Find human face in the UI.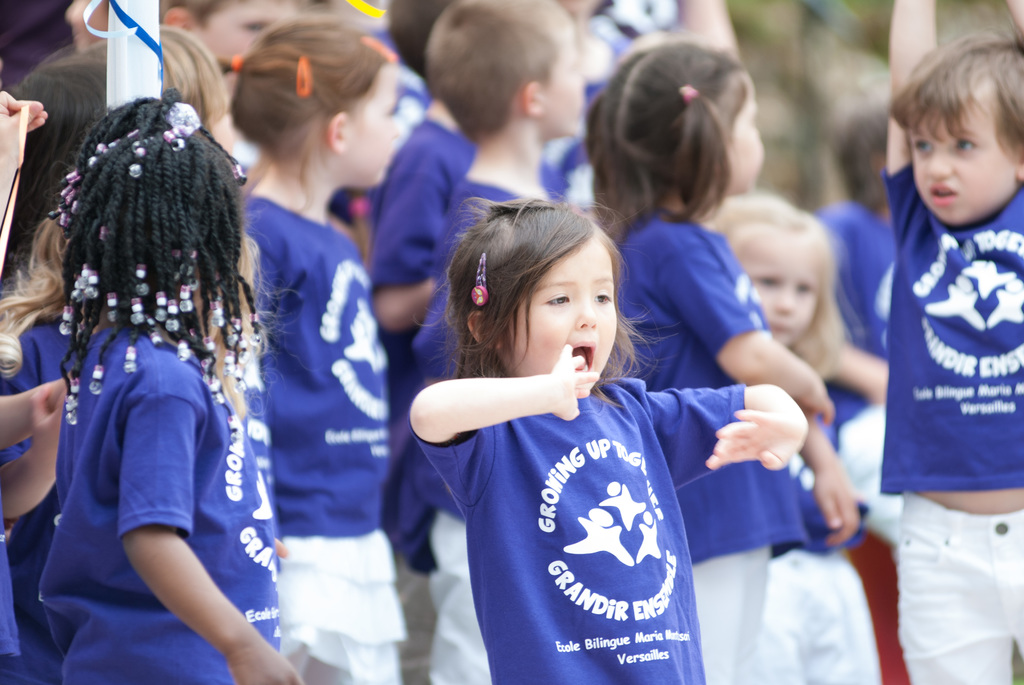
UI element at 506, 245, 621, 398.
